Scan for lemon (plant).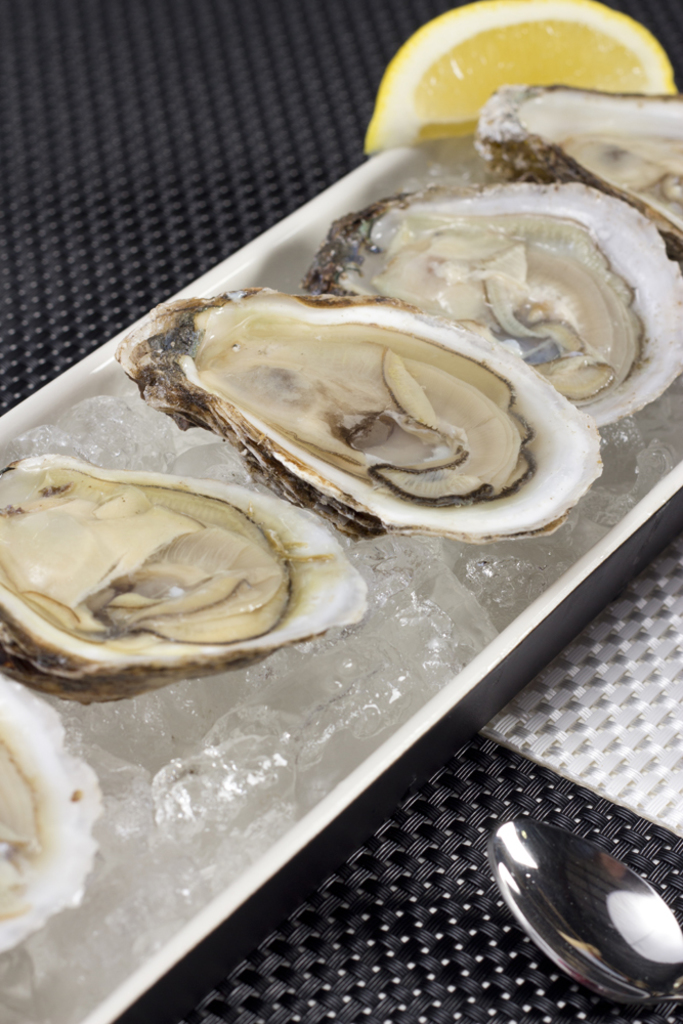
Scan result: bbox=[380, 0, 682, 141].
